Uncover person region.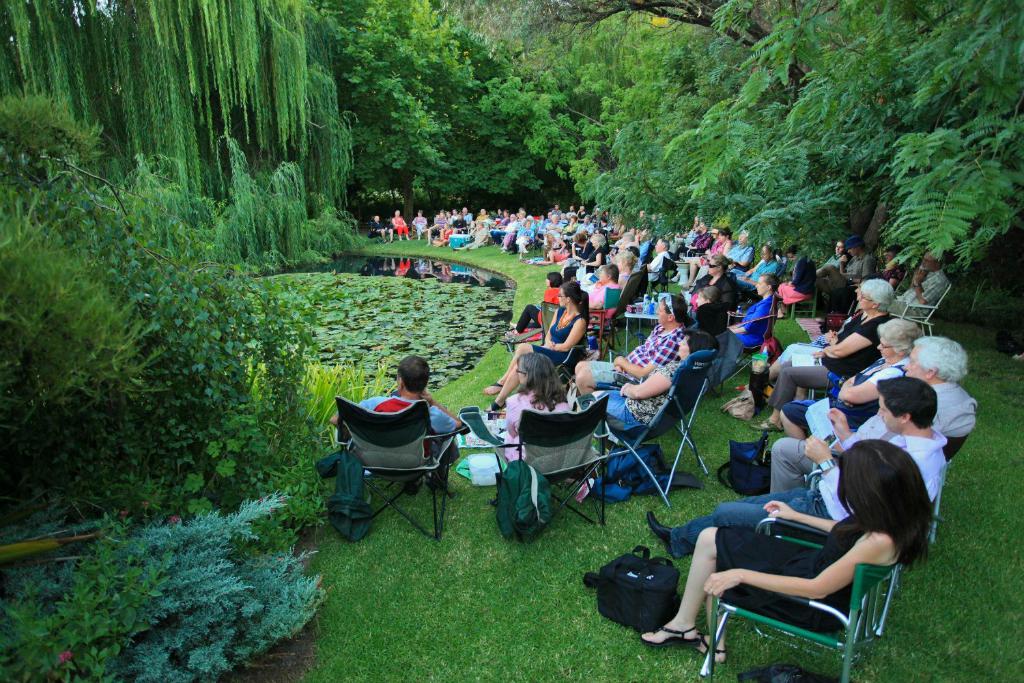
Uncovered: bbox=(332, 357, 473, 494).
